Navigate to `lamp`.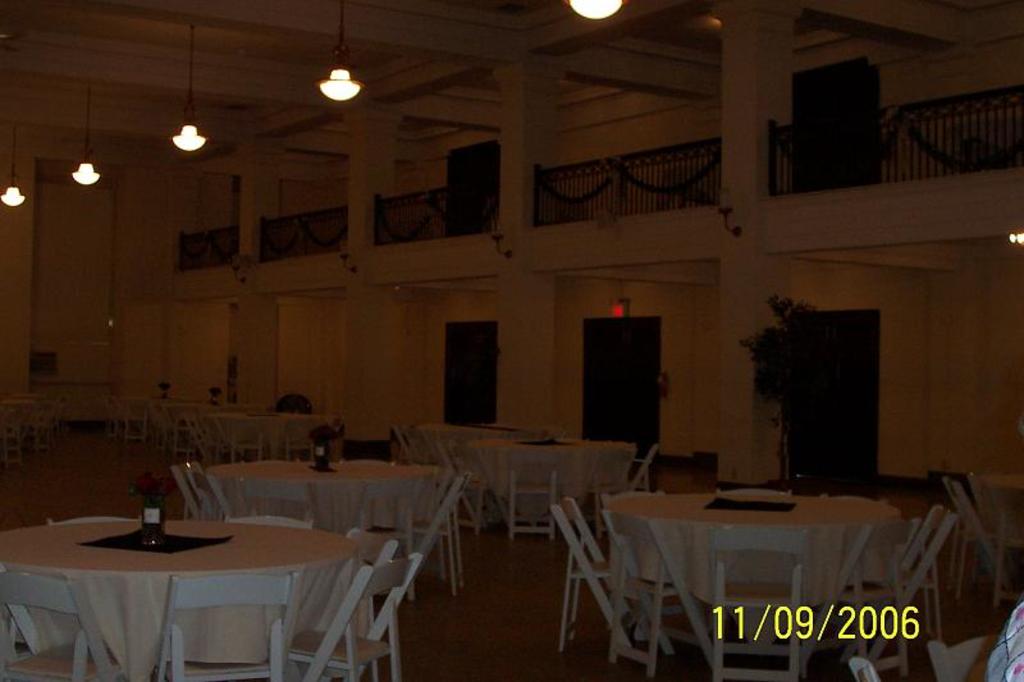
Navigation target: bbox=[388, 284, 407, 296].
